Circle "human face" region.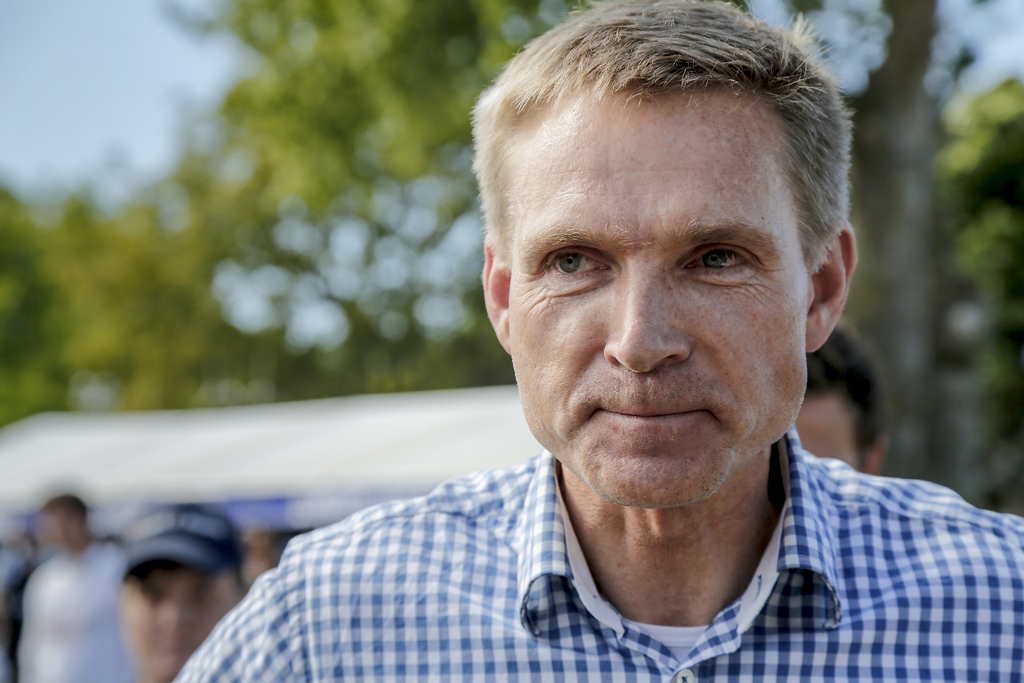
Region: 508:100:814:507.
